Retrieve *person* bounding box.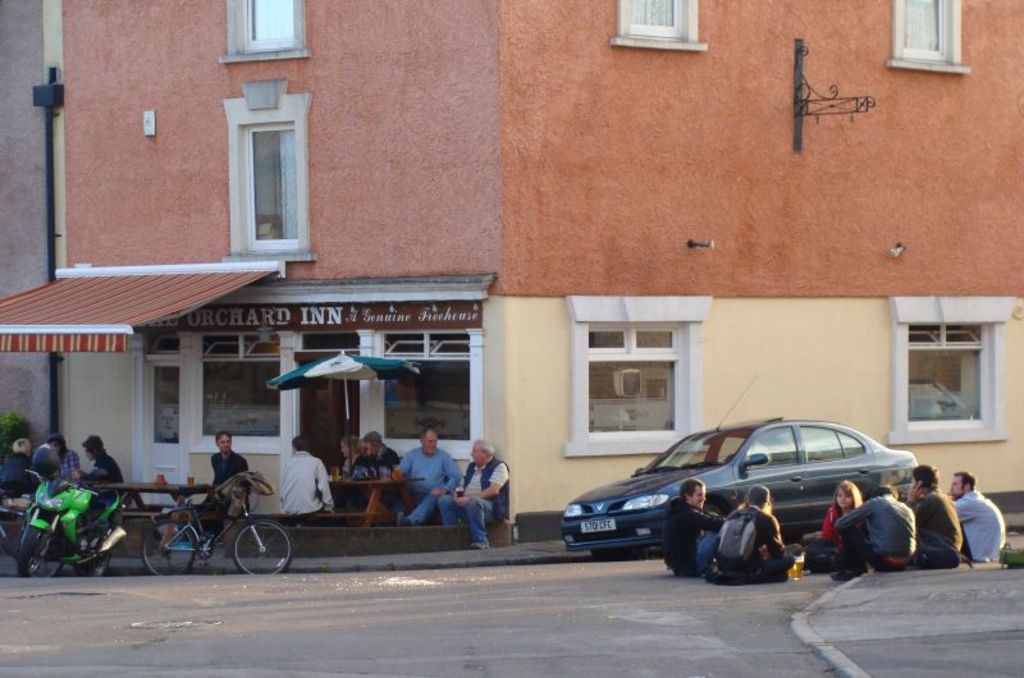
Bounding box: (x1=714, y1=481, x2=812, y2=591).
